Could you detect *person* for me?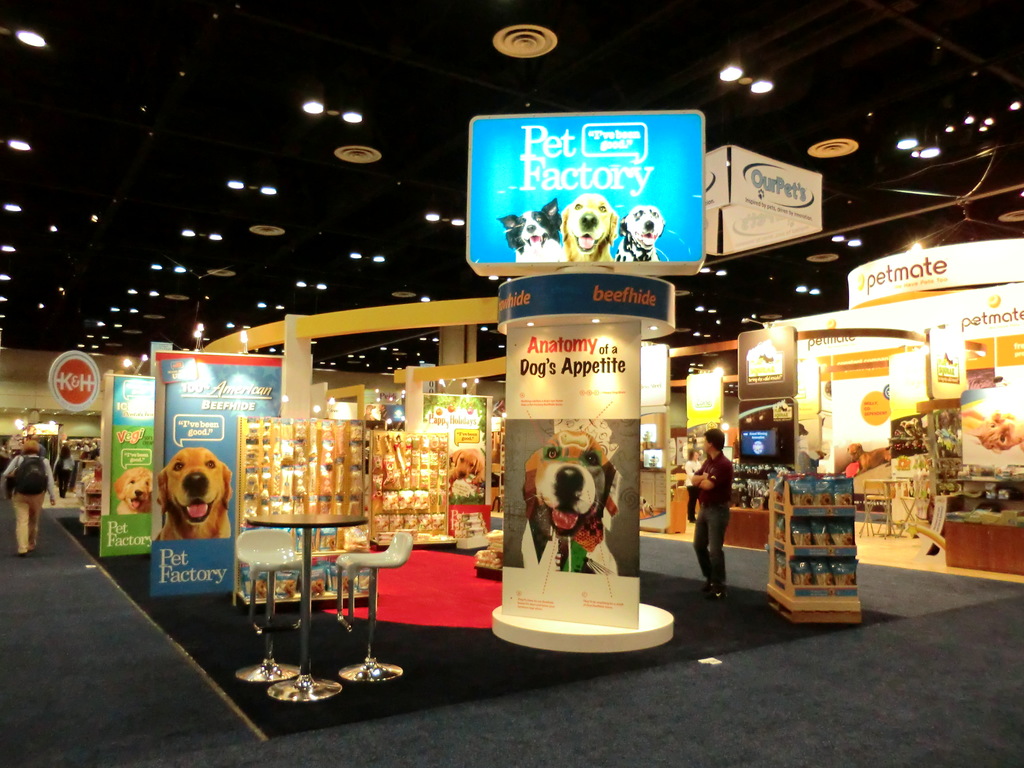
Detection result: rect(1, 437, 60, 561).
